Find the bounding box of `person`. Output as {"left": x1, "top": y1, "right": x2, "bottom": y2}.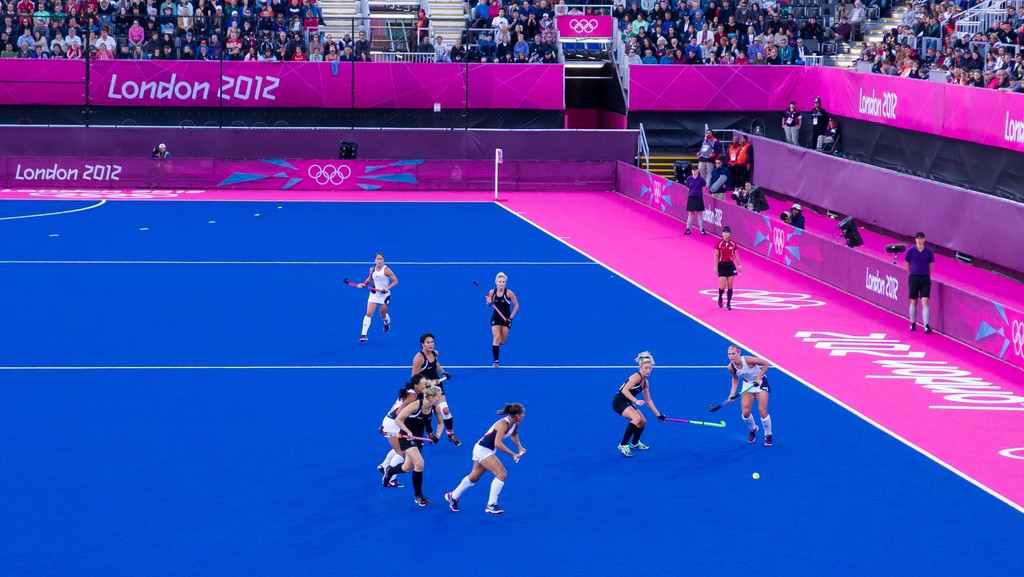
{"left": 729, "top": 349, "right": 773, "bottom": 443}.
